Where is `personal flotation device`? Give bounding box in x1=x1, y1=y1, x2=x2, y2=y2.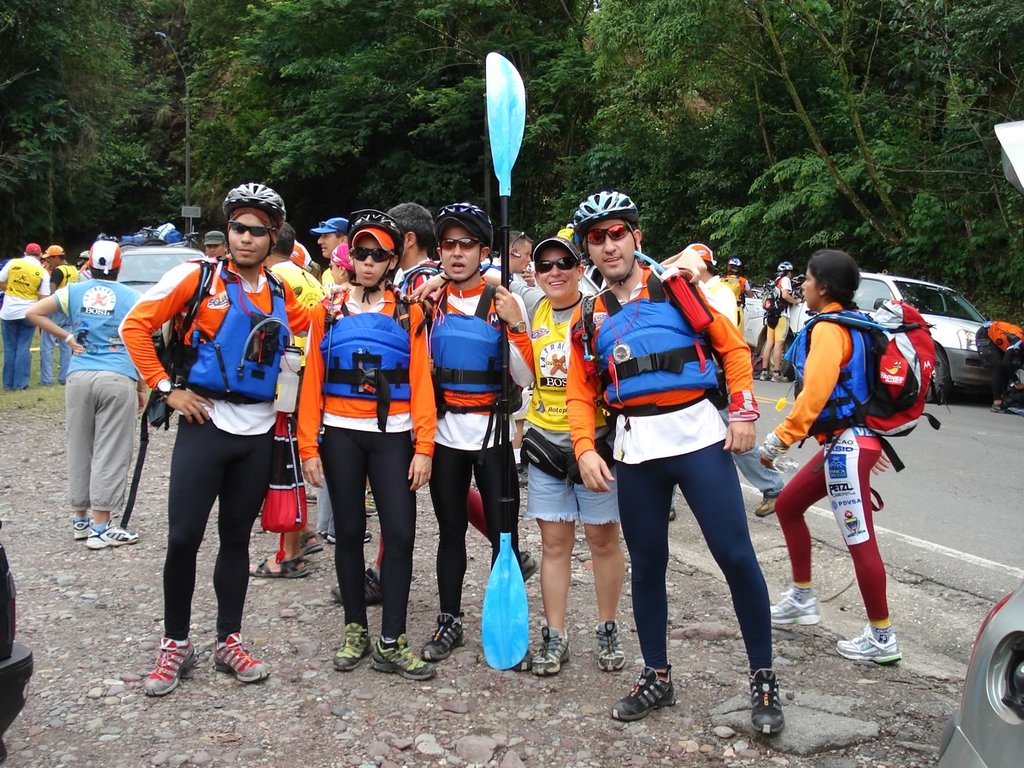
x1=778, y1=302, x2=876, y2=448.
